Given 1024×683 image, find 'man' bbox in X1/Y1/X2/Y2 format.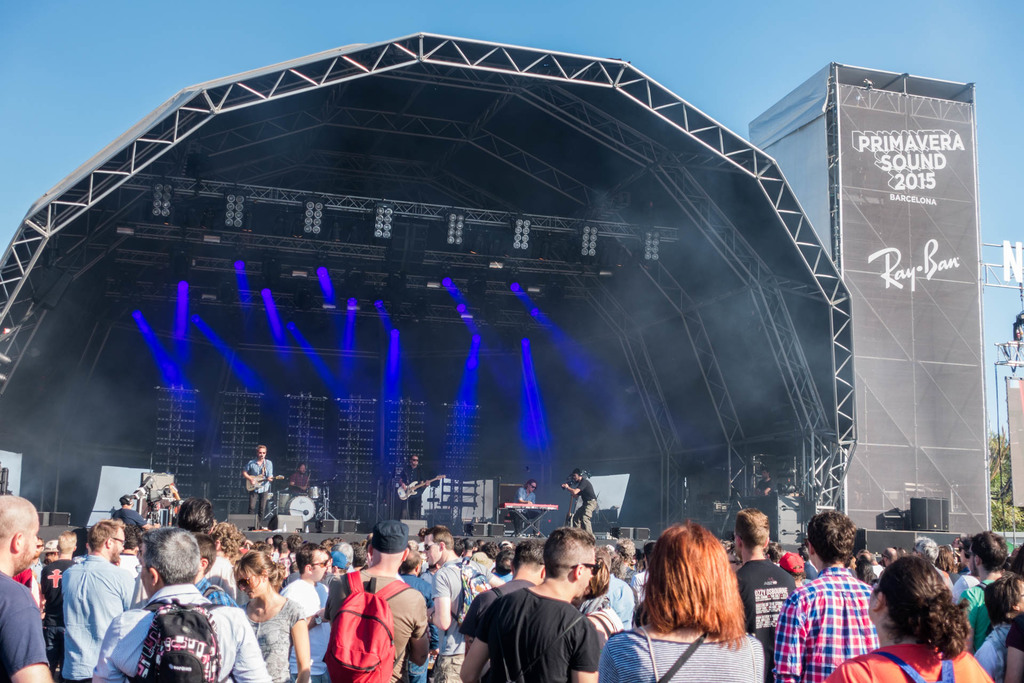
561/467/600/536.
